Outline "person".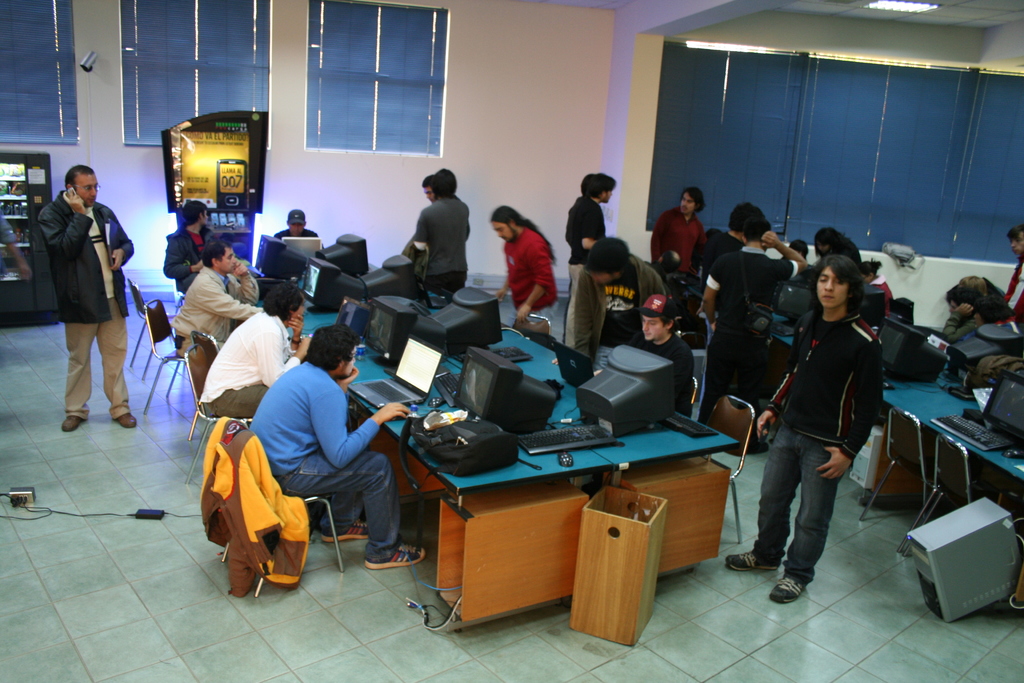
Outline: <region>561, 173, 590, 346</region>.
